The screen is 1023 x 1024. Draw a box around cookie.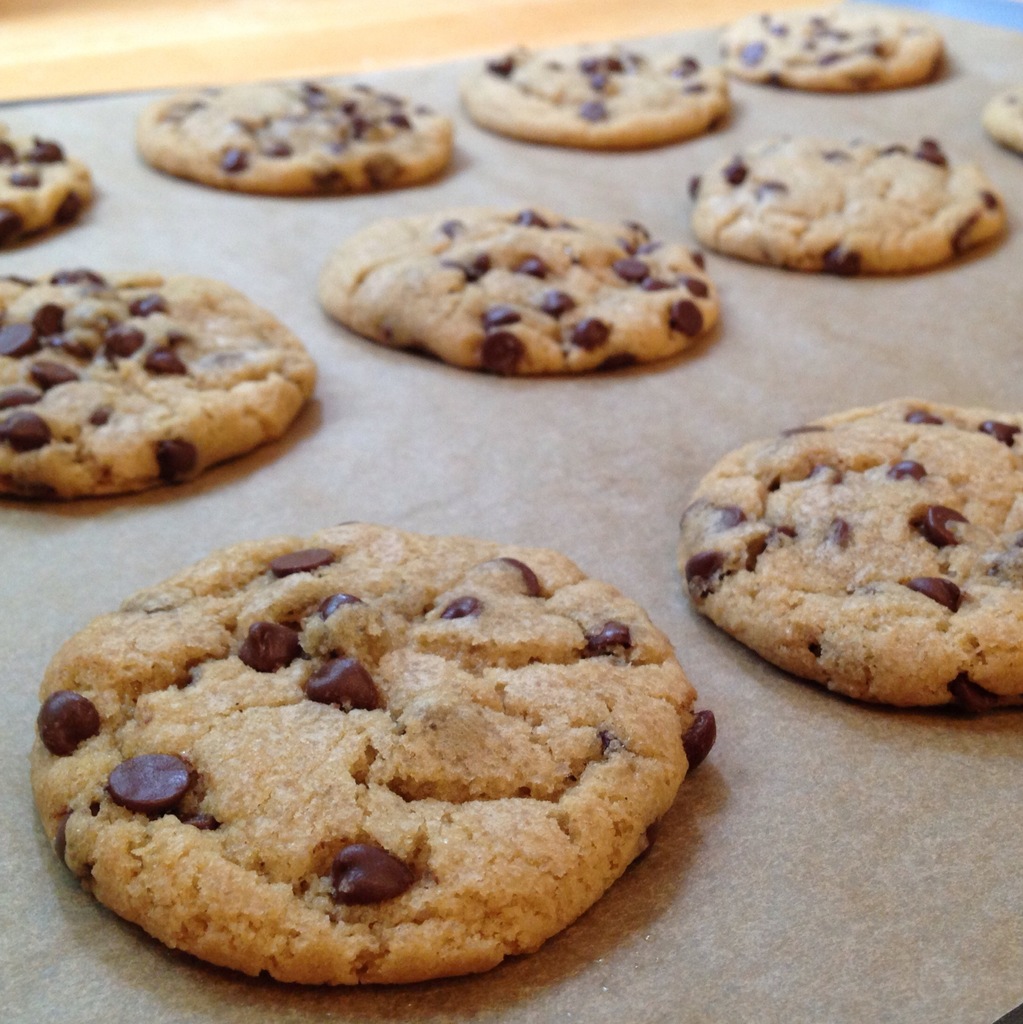
x1=683, y1=130, x2=1013, y2=277.
